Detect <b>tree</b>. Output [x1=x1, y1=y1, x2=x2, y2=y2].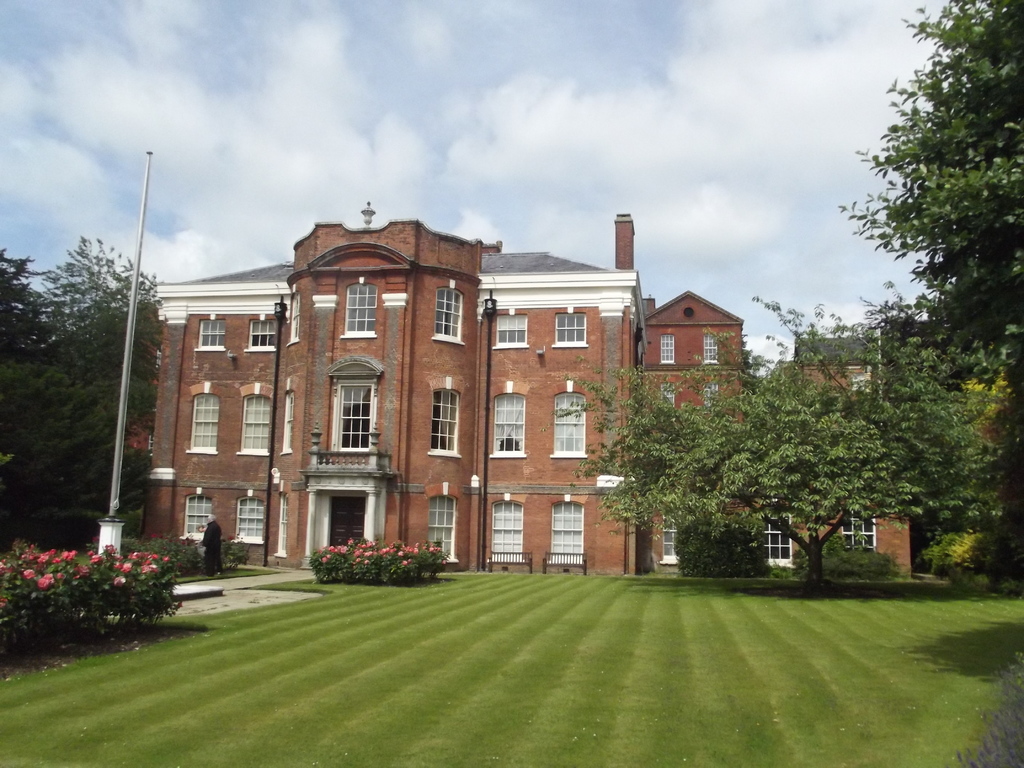
[x1=540, y1=347, x2=1023, y2=588].
